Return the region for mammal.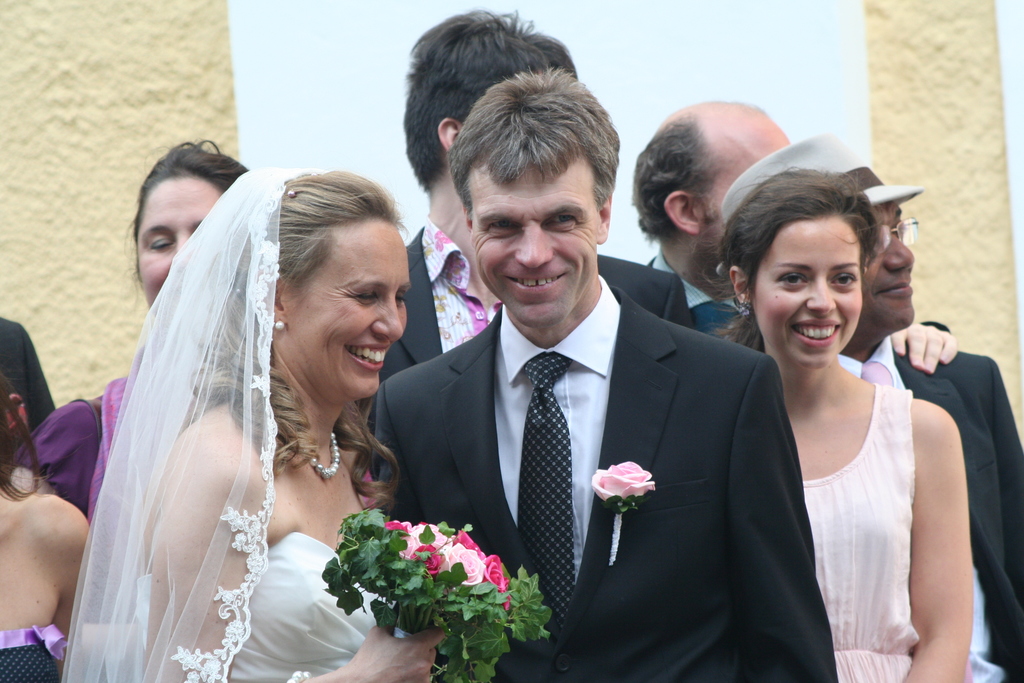
bbox(723, 122, 1023, 682).
